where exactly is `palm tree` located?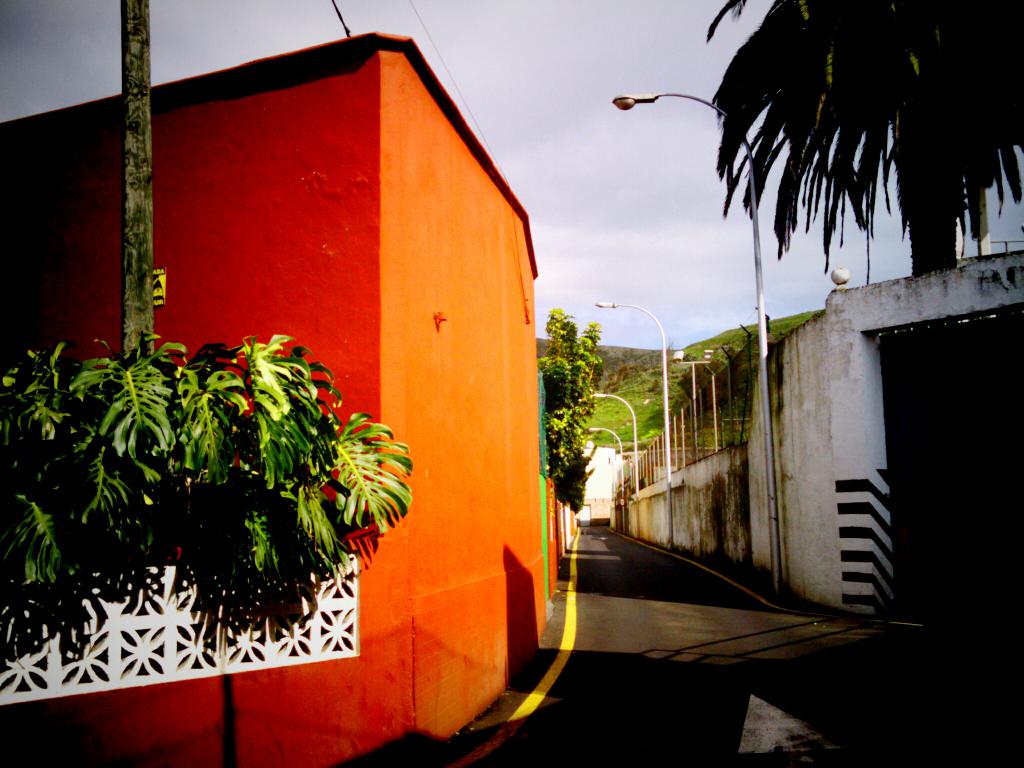
Its bounding box is bbox=(63, 363, 207, 552).
